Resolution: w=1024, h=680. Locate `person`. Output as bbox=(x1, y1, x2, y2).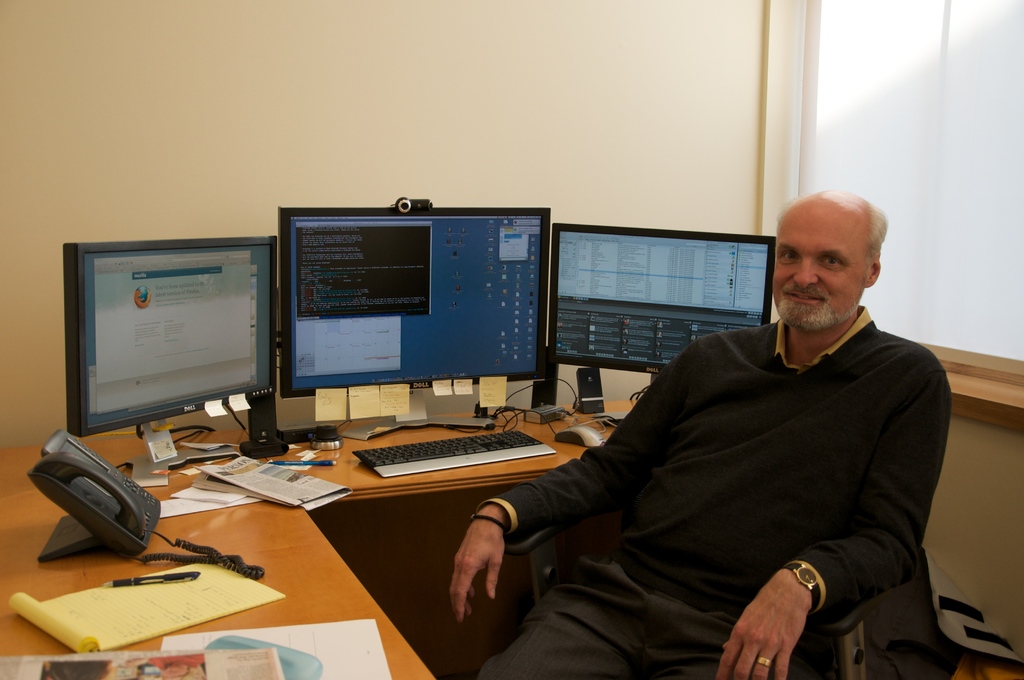
bbox=(536, 198, 968, 664).
